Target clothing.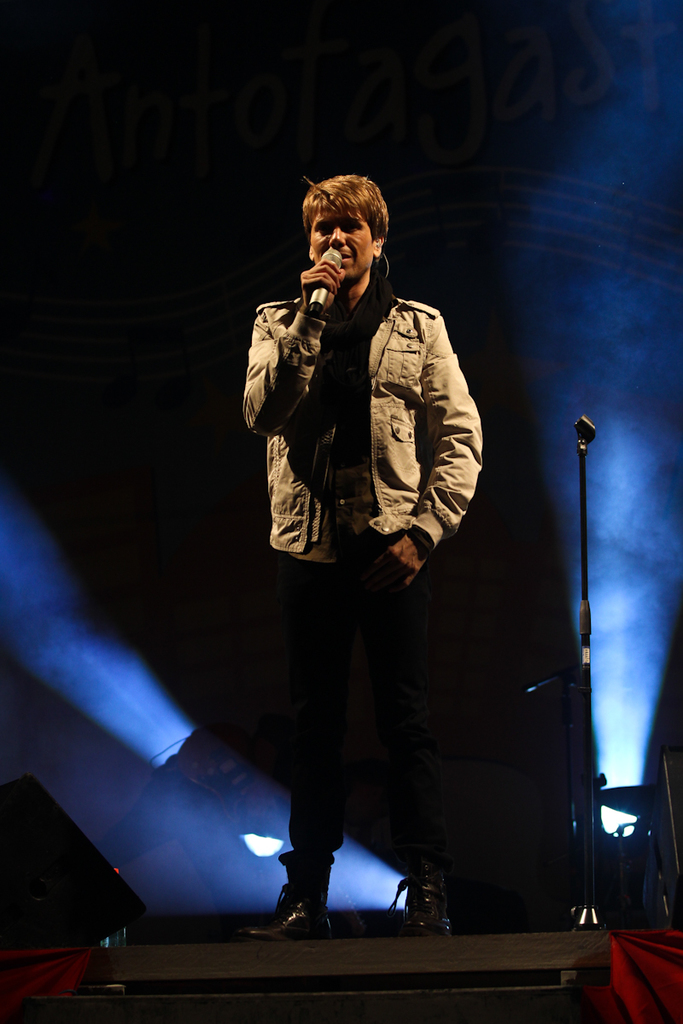
Target region: 242, 249, 486, 874.
